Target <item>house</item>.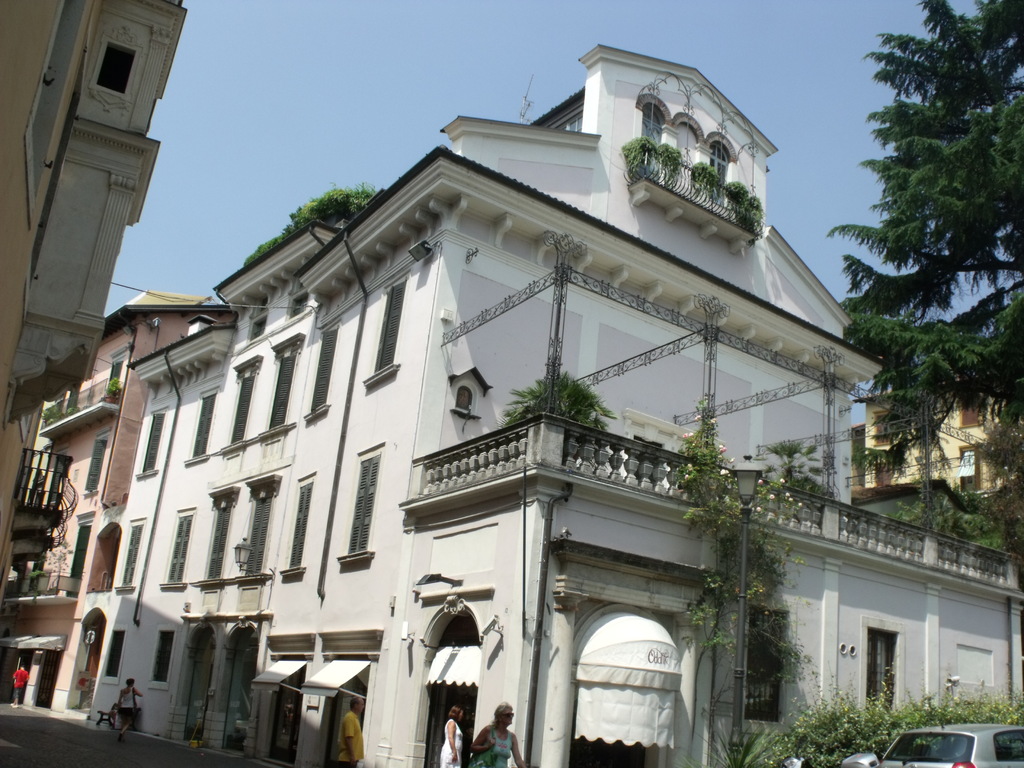
Target region: (x1=846, y1=340, x2=1023, y2=550).
